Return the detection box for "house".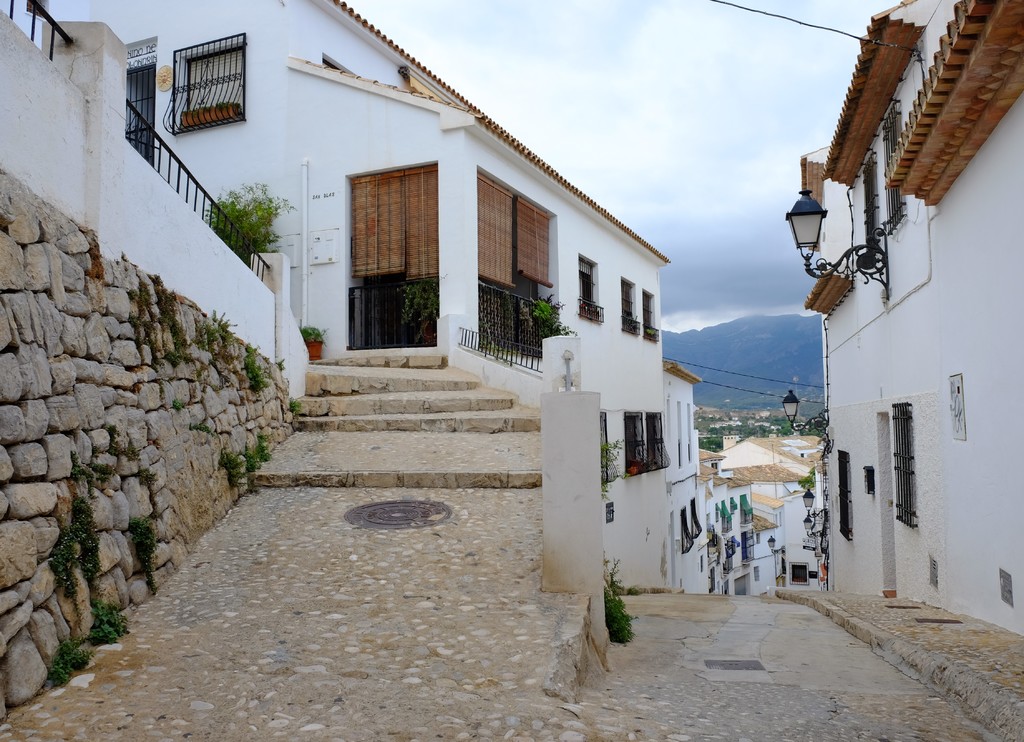
0 0 670 593.
